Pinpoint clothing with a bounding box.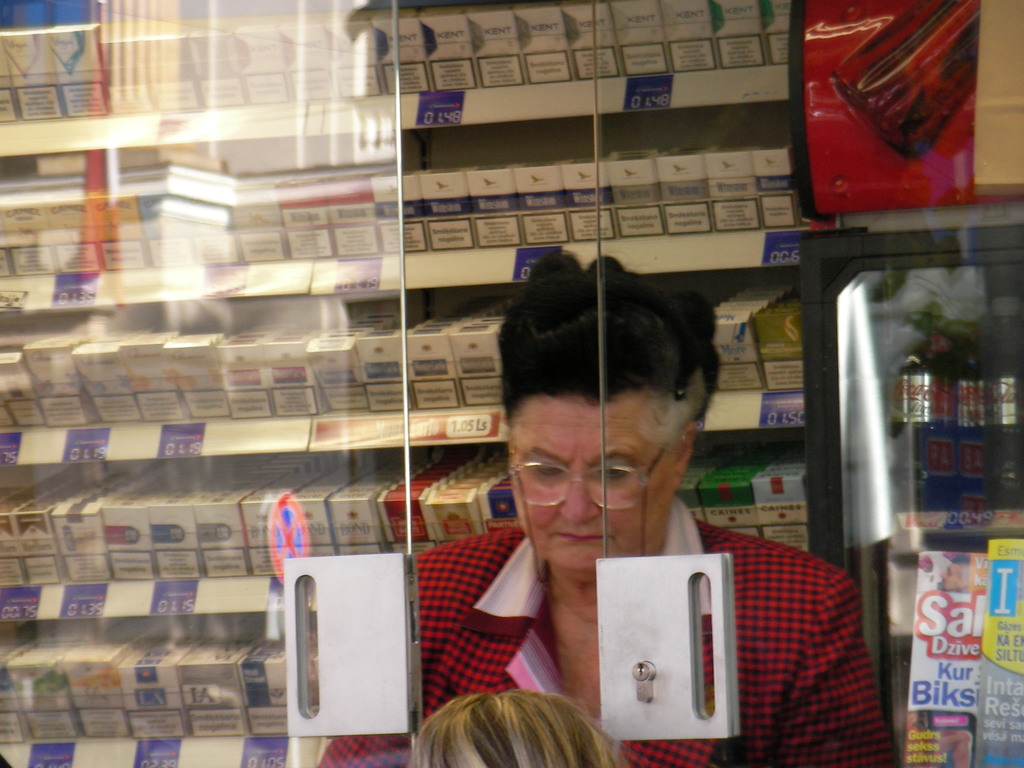
bbox(445, 461, 834, 763).
